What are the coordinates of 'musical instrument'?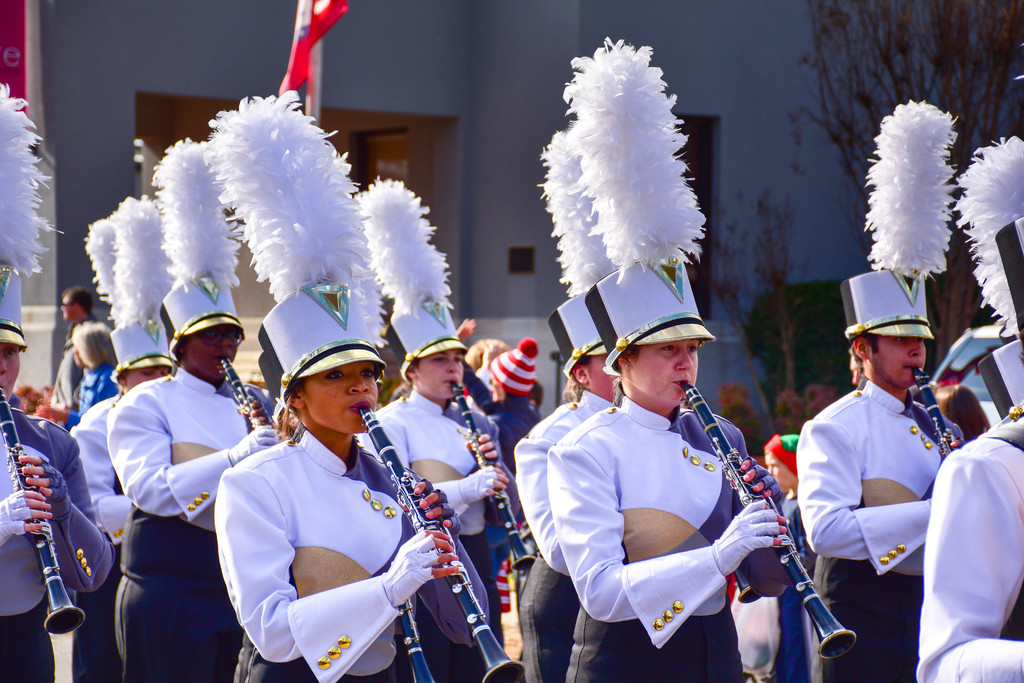
{"left": 909, "top": 364, "right": 956, "bottom": 466}.
